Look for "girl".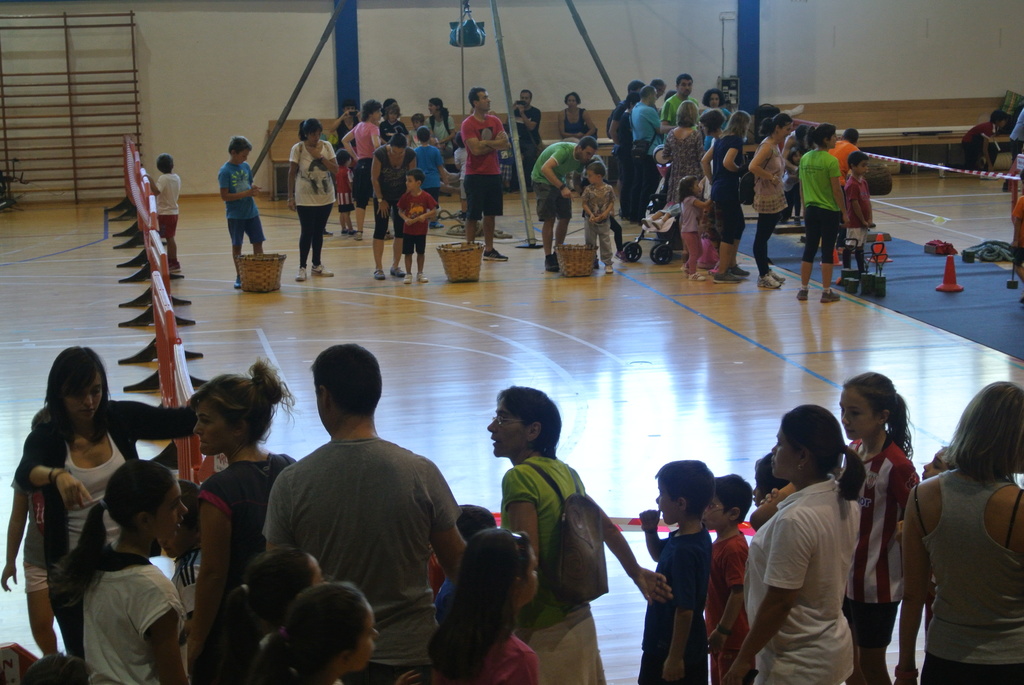
Found: 797/121/853/302.
